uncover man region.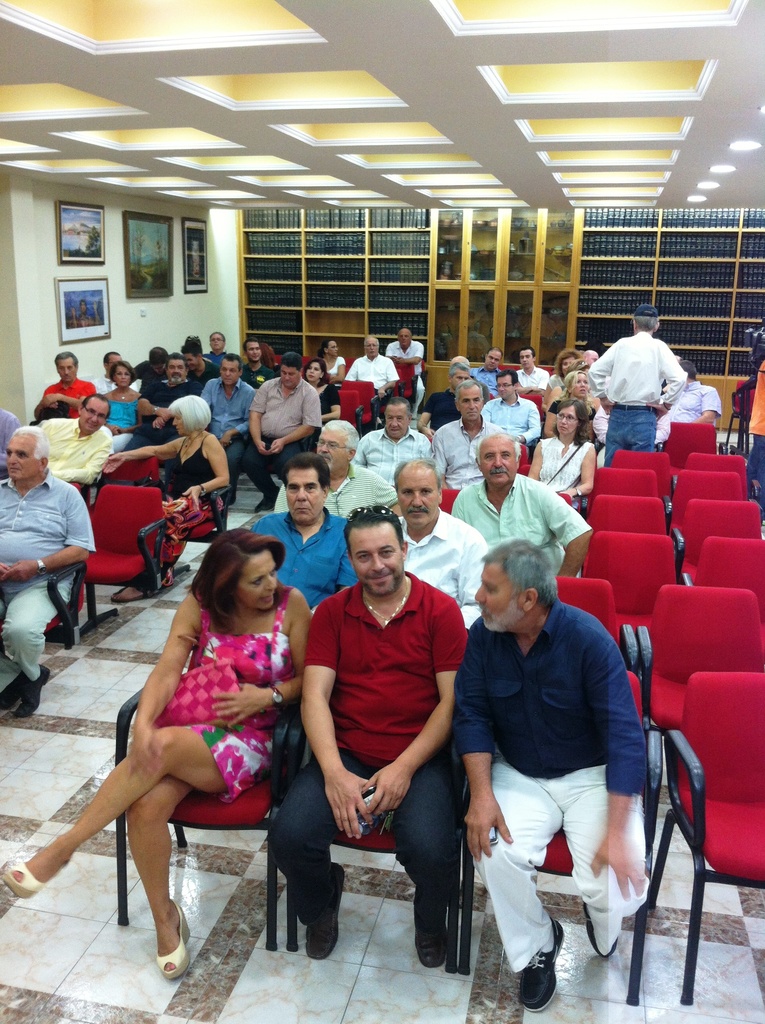
Uncovered: <box>236,349,318,506</box>.
